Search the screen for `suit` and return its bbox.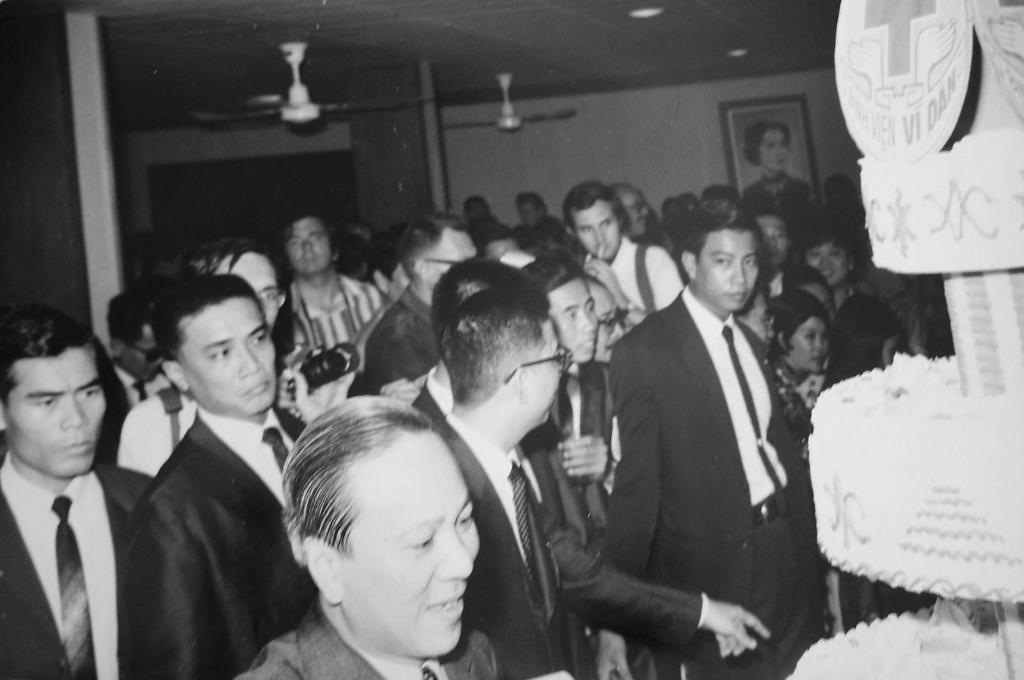
Found: 0, 454, 154, 679.
